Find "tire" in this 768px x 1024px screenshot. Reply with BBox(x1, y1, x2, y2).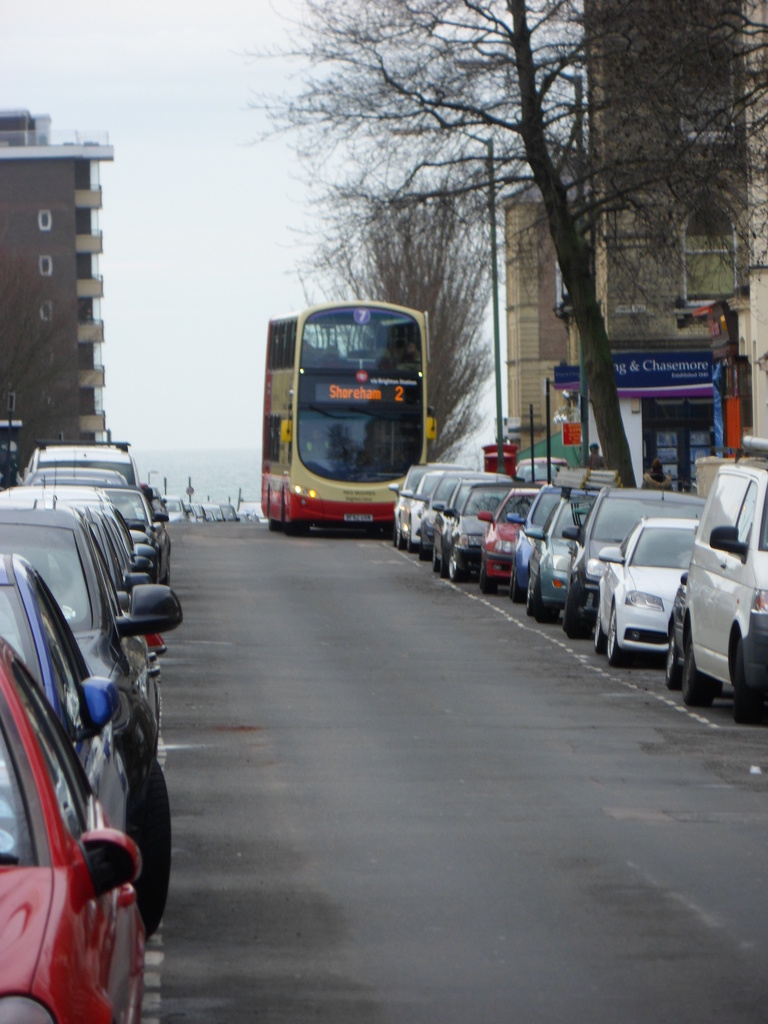
BBox(734, 646, 762, 723).
